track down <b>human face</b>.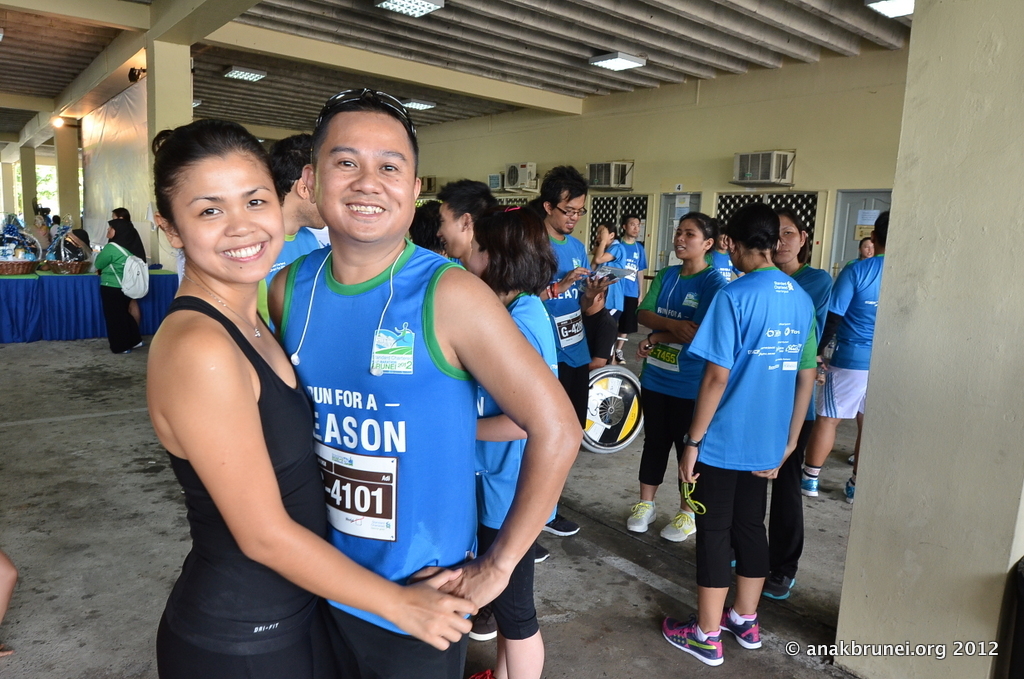
Tracked to pyautogui.locateOnScreen(316, 109, 414, 241).
